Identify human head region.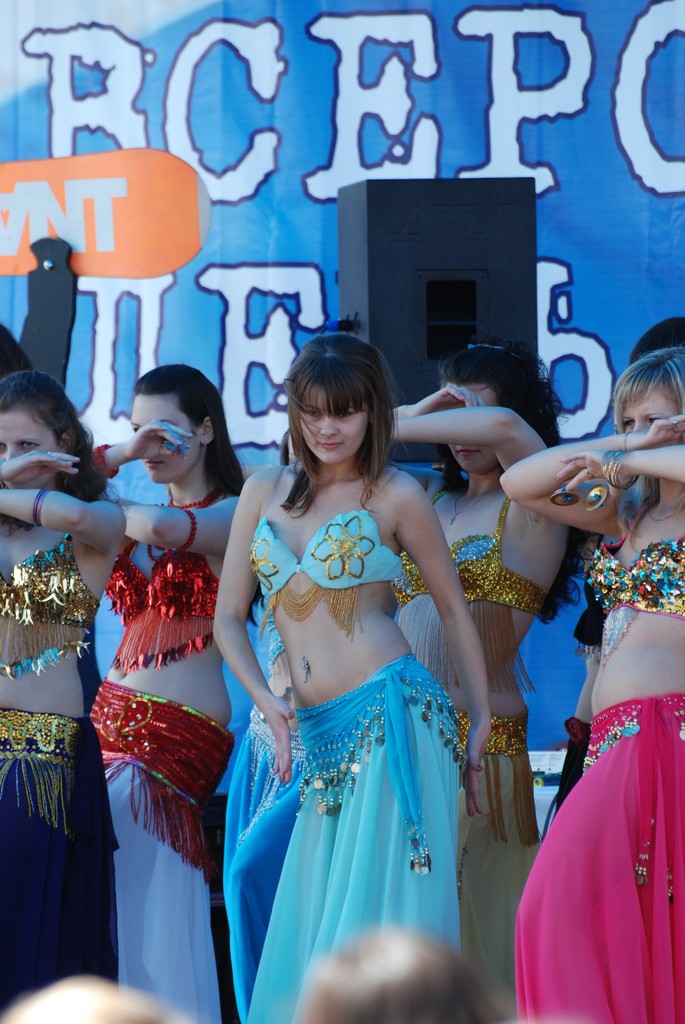
Region: (624,314,684,364).
